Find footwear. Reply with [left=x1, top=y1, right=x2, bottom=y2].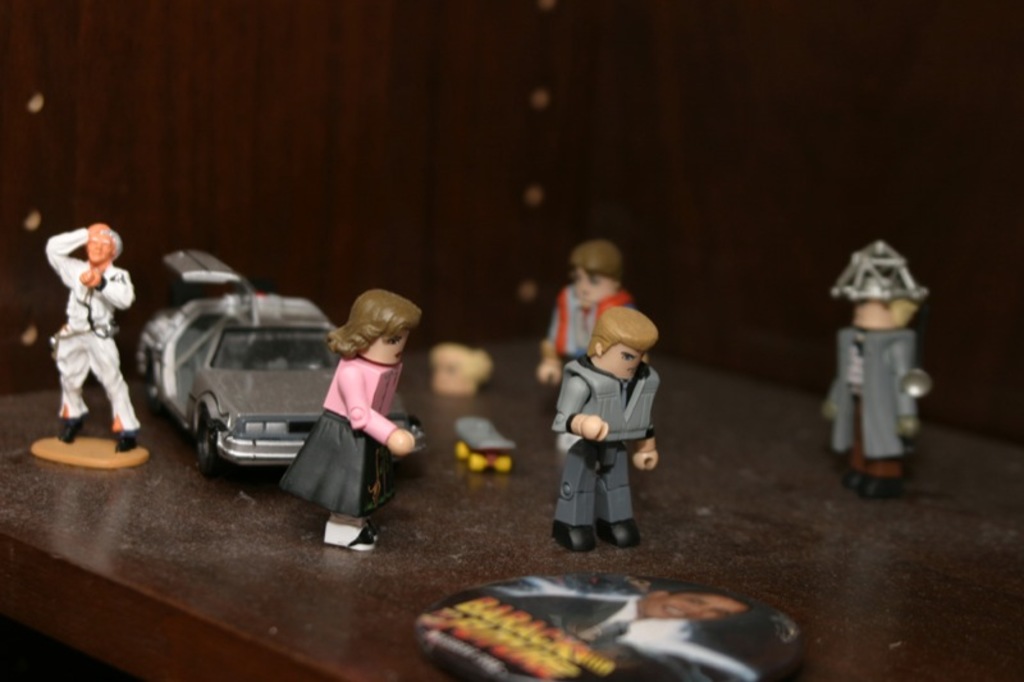
[left=845, top=467, right=864, bottom=491].
